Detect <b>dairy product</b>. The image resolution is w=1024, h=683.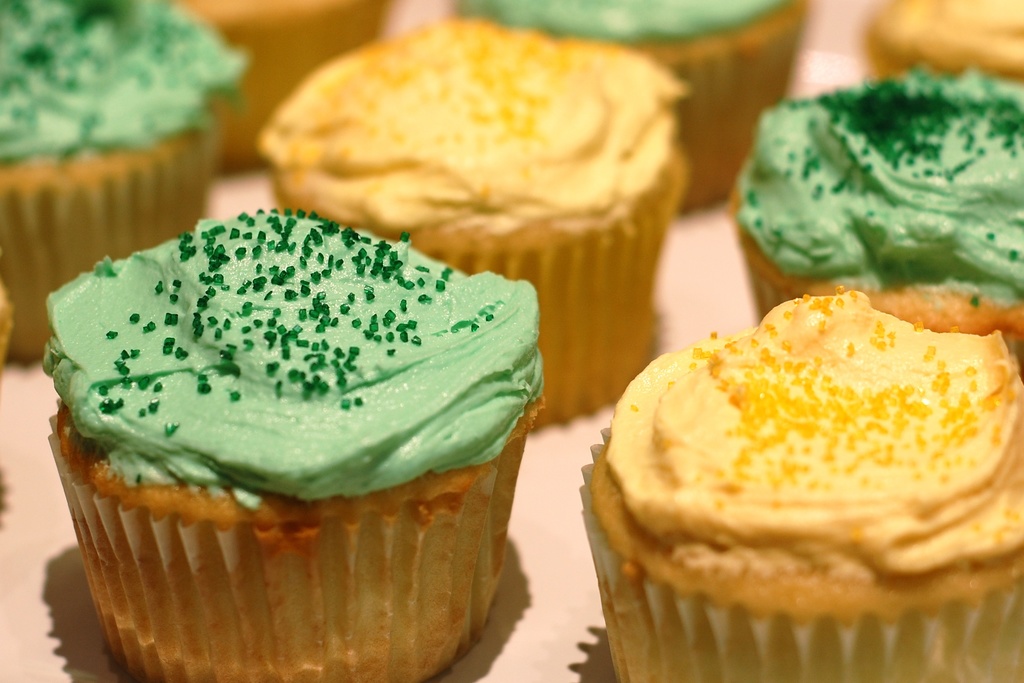
crop(888, 0, 1023, 75).
